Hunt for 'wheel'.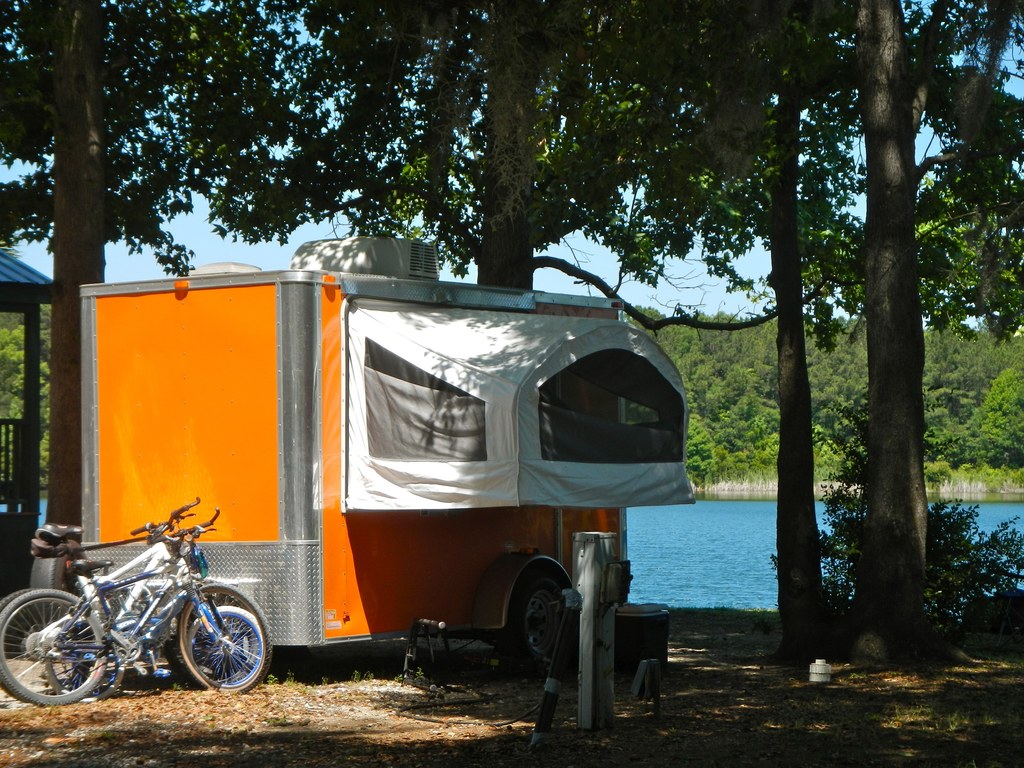
Hunted down at l=497, t=557, r=575, b=683.
